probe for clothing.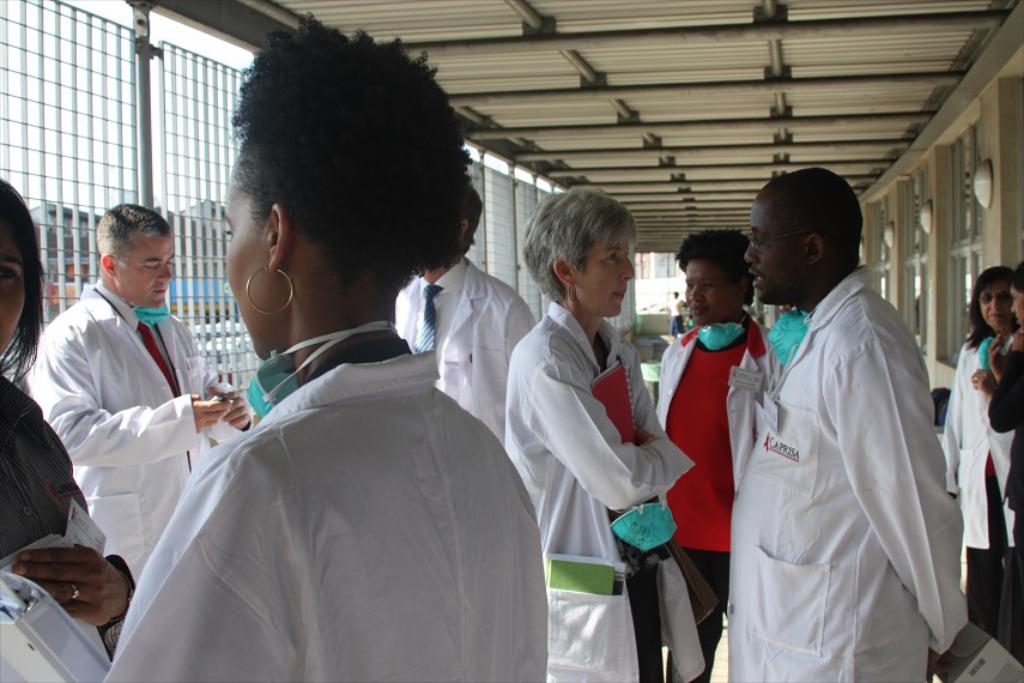
Probe result: 637,320,778,682.
